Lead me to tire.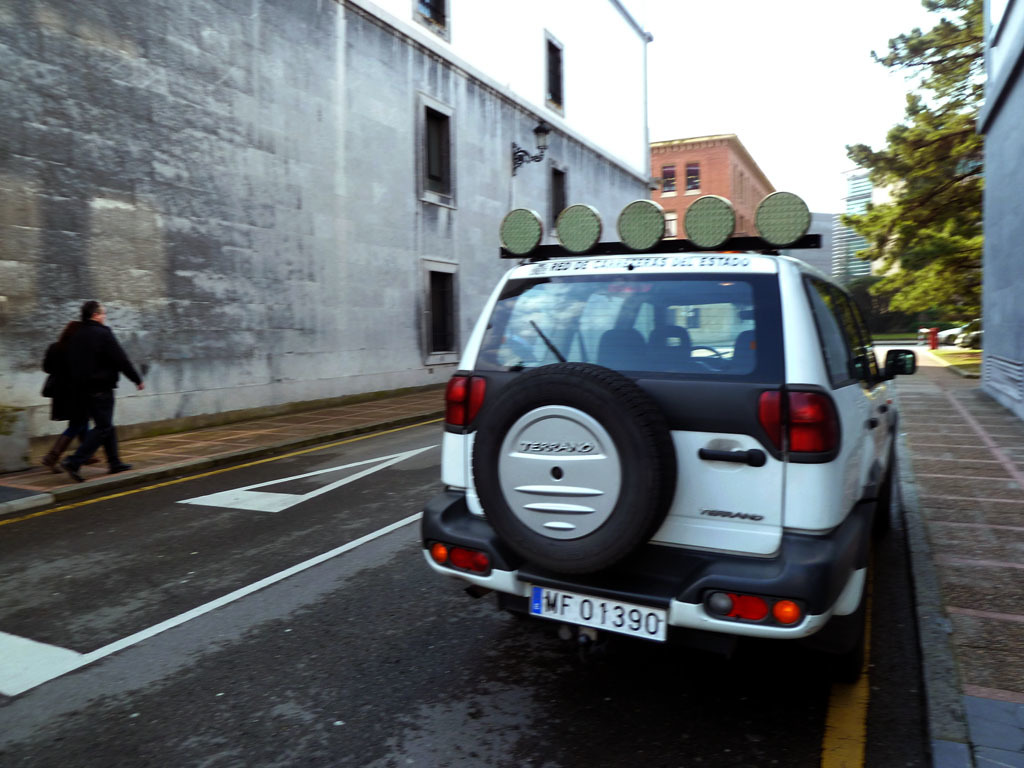
Lead to bbox=(826, 595, 868, 698).
